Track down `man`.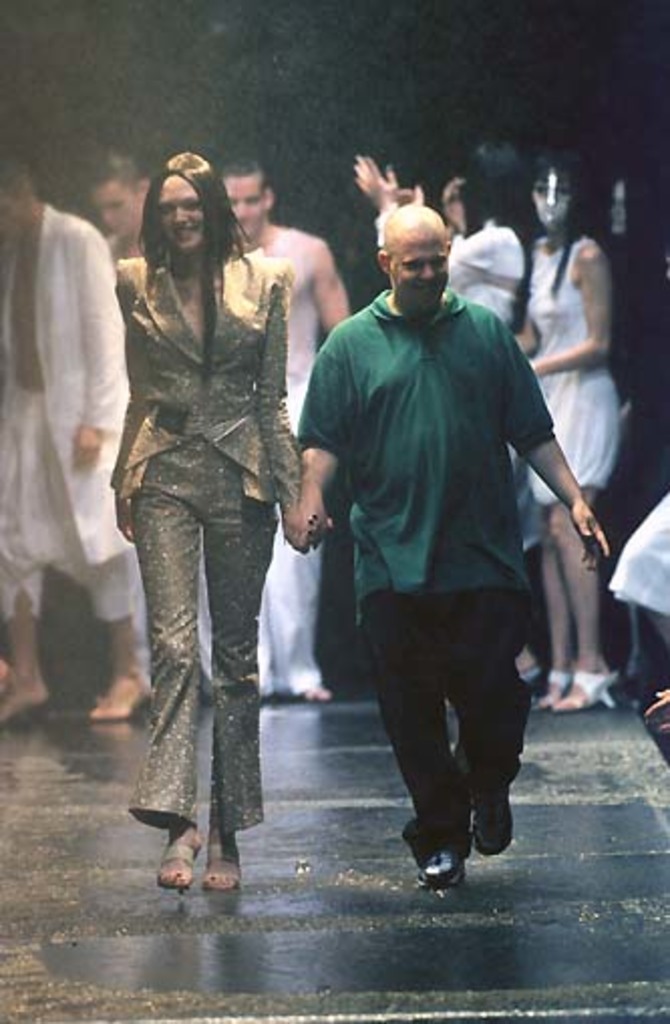
Tracked to x1=93 y1=151 x2=151 y2=253.
